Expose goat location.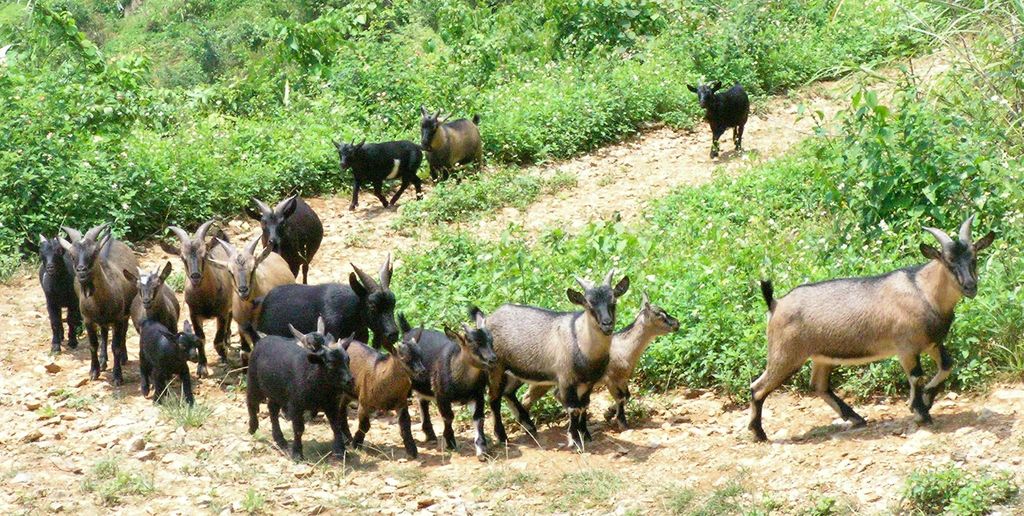
Exposed at rect(685, 77, 751, 156).
